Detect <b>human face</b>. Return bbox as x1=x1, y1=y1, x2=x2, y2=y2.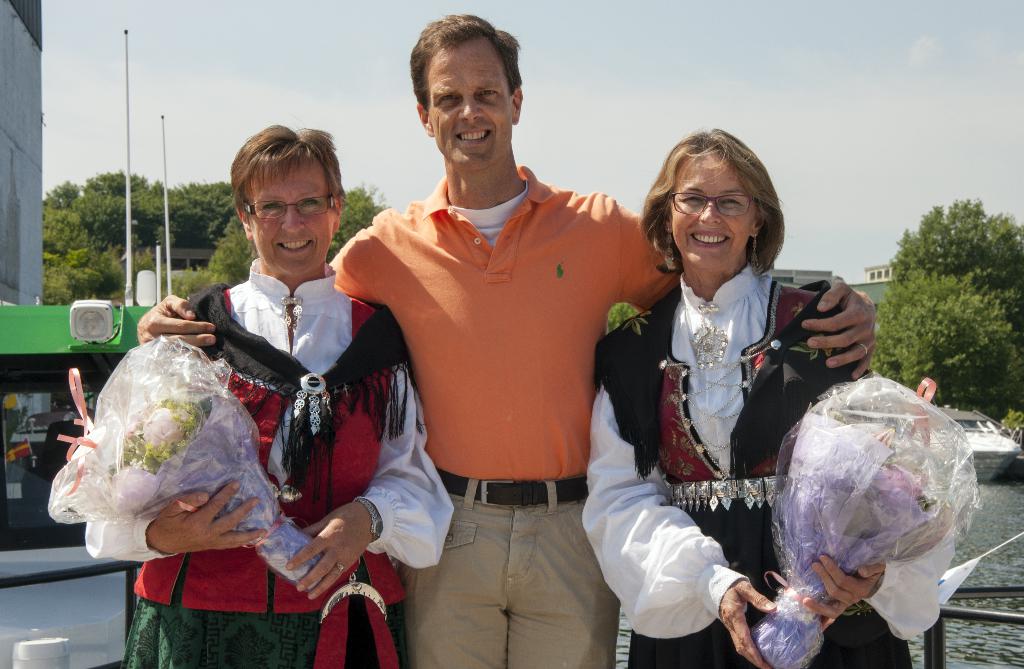
x1=244, y1=151, x2=333, y2=282.
